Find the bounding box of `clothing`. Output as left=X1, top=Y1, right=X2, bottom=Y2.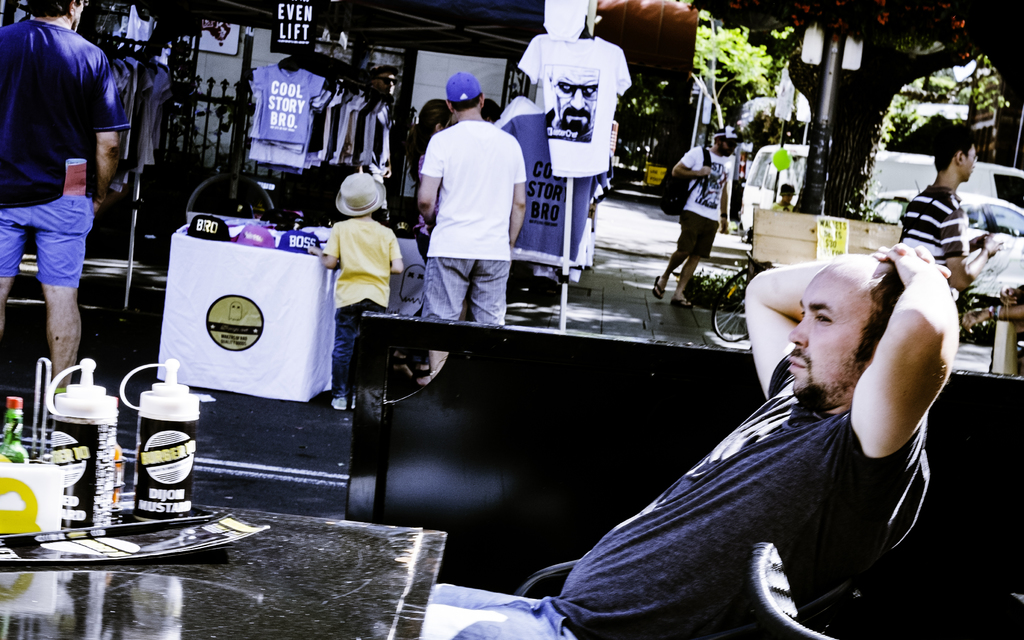
left=332, top=301, right=383, bottom=397.
